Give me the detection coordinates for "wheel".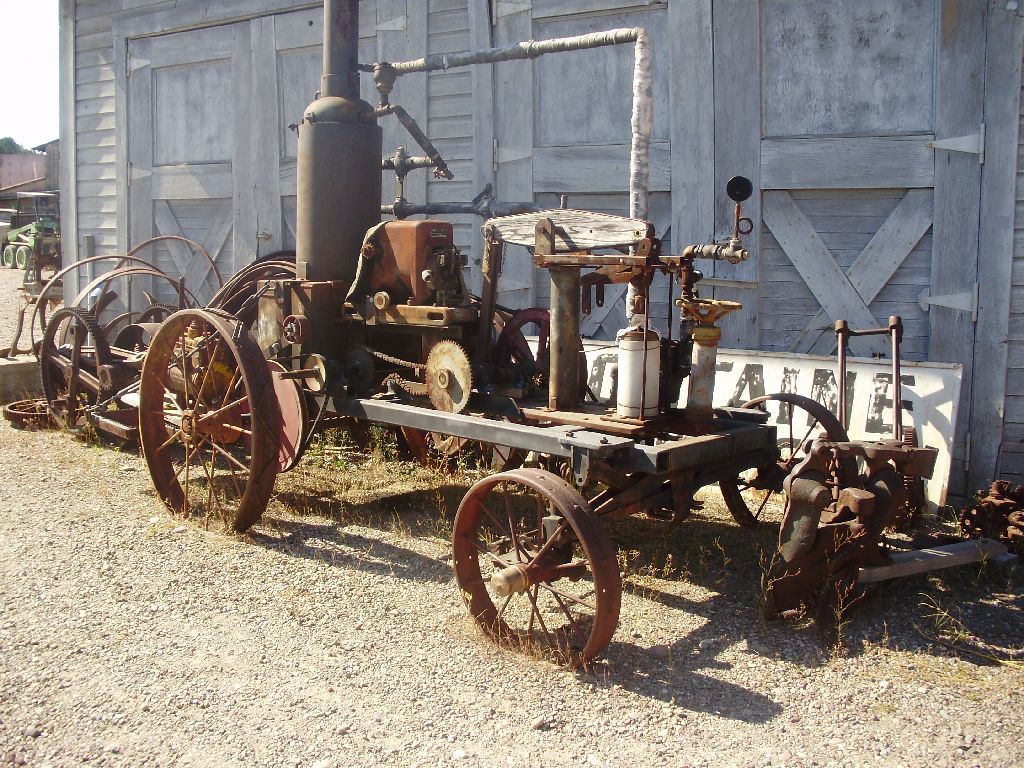
(35,303,113,431).
